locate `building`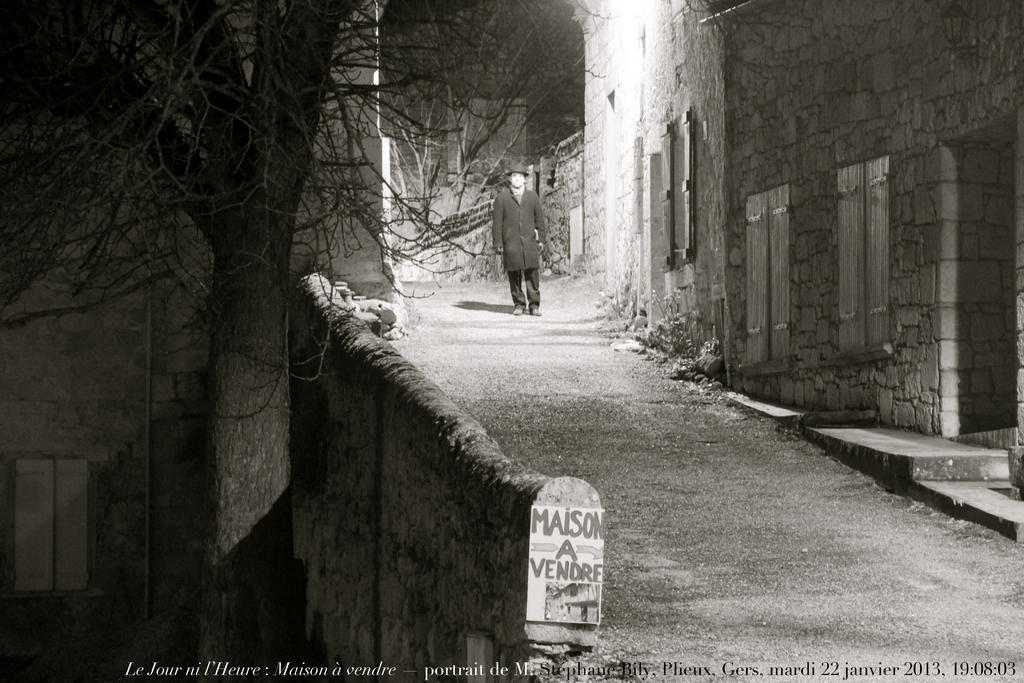
[566, 0, 732, 334]
